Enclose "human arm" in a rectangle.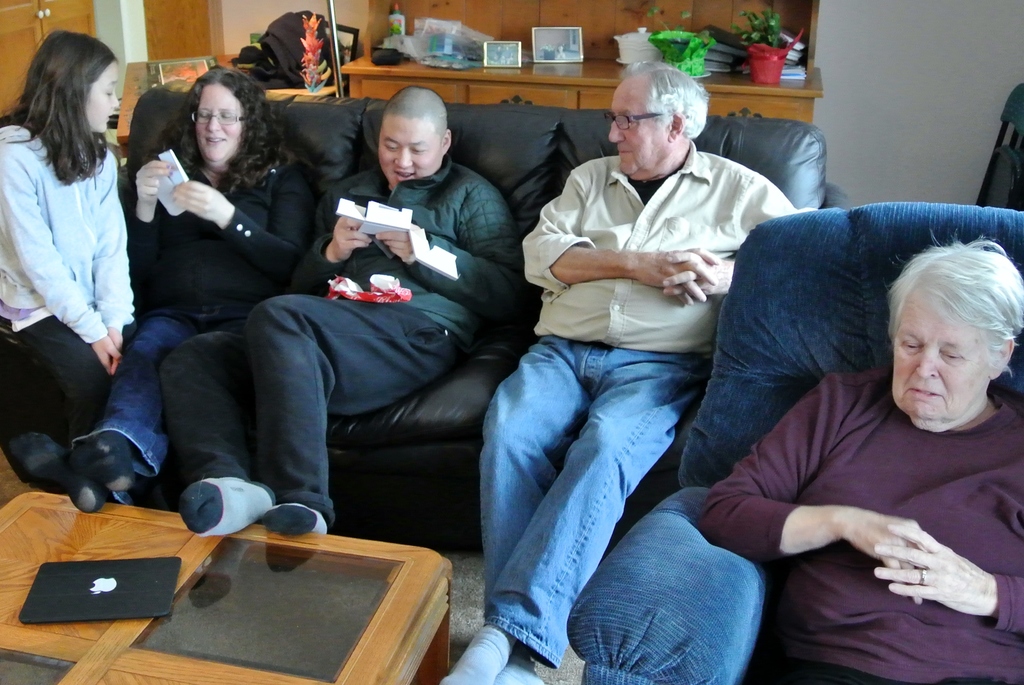
pyautogui.locateOnScreen(865, 522, 1023, 634).
